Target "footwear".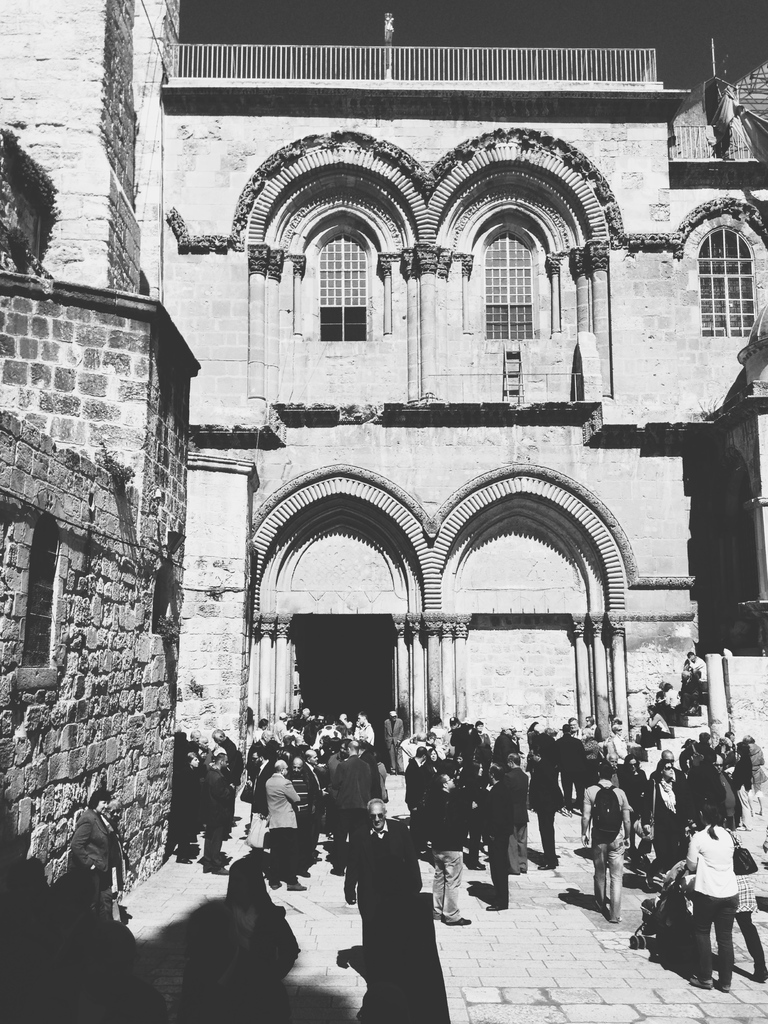
Target region: crop(268, 879, 280, 886).
